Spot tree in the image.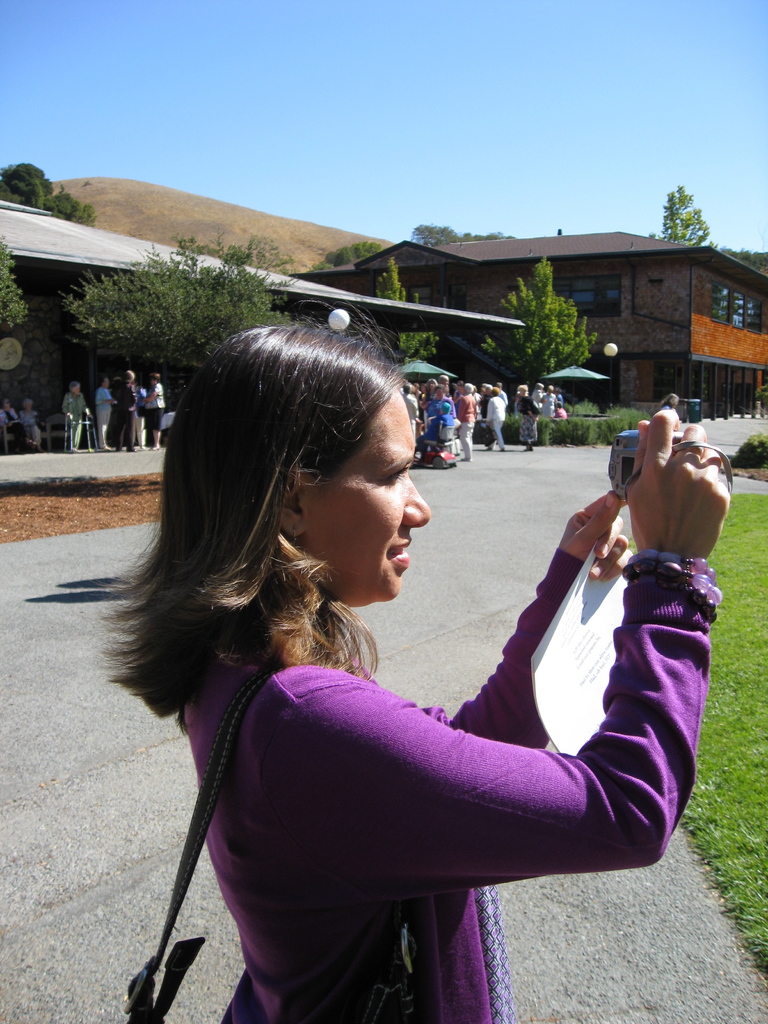
tree found at 717/240/767/268.
